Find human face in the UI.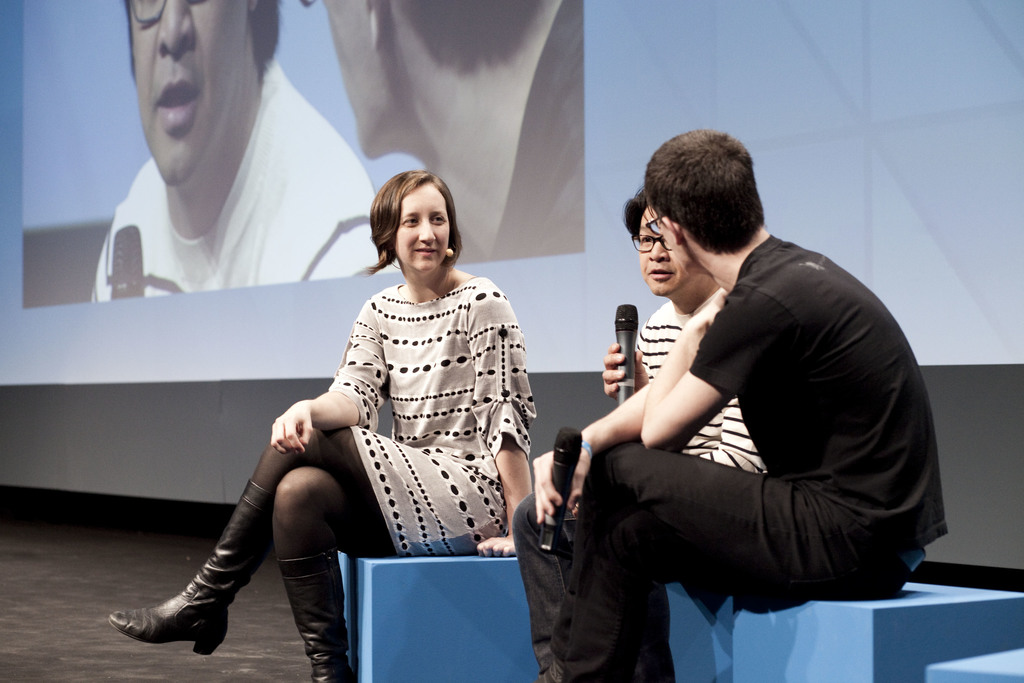
UI element at 324,0,374,157.
